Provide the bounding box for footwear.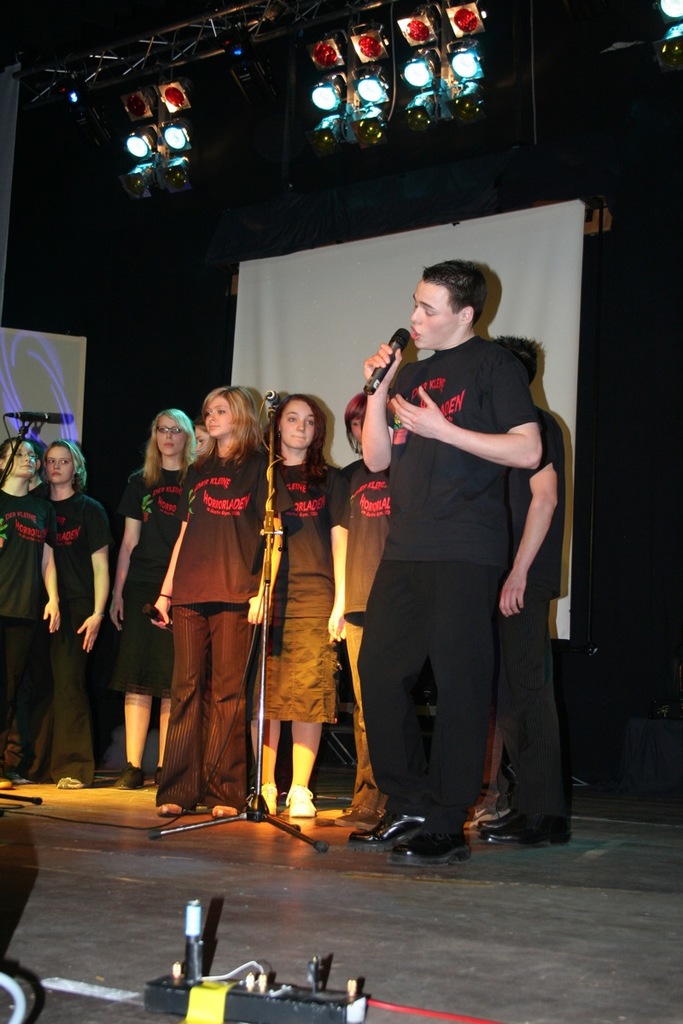
105:759:140:790.
